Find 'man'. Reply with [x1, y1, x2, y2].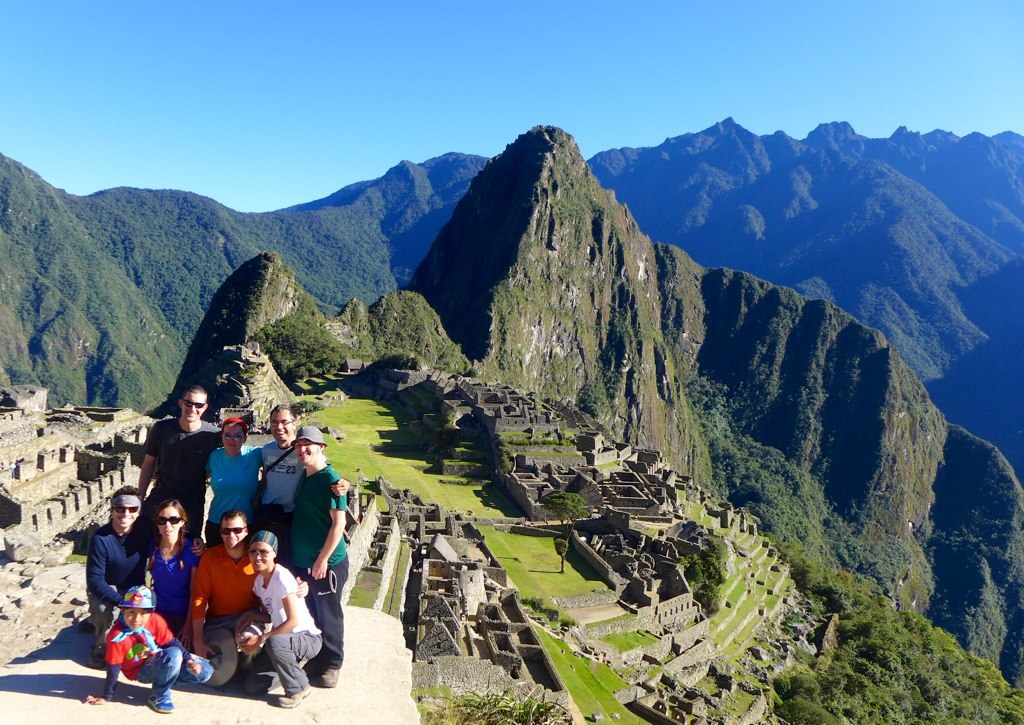
[89, 484, 206, 669].
